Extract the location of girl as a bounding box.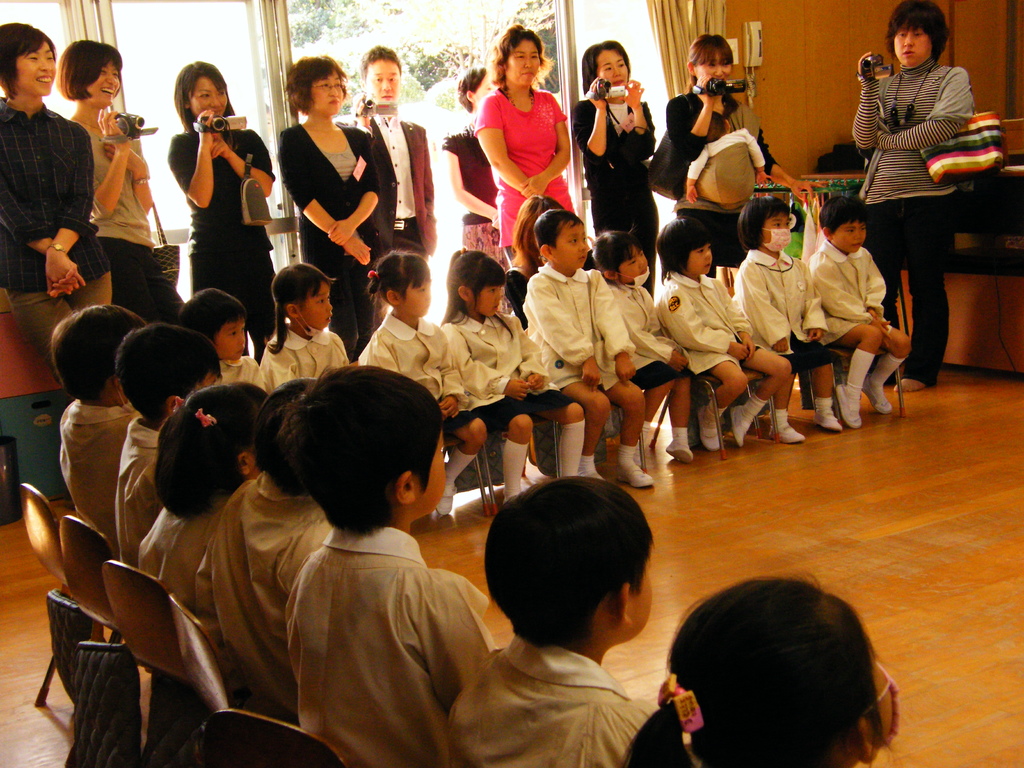
(left=505, top=195, right=565, bottom=337).
